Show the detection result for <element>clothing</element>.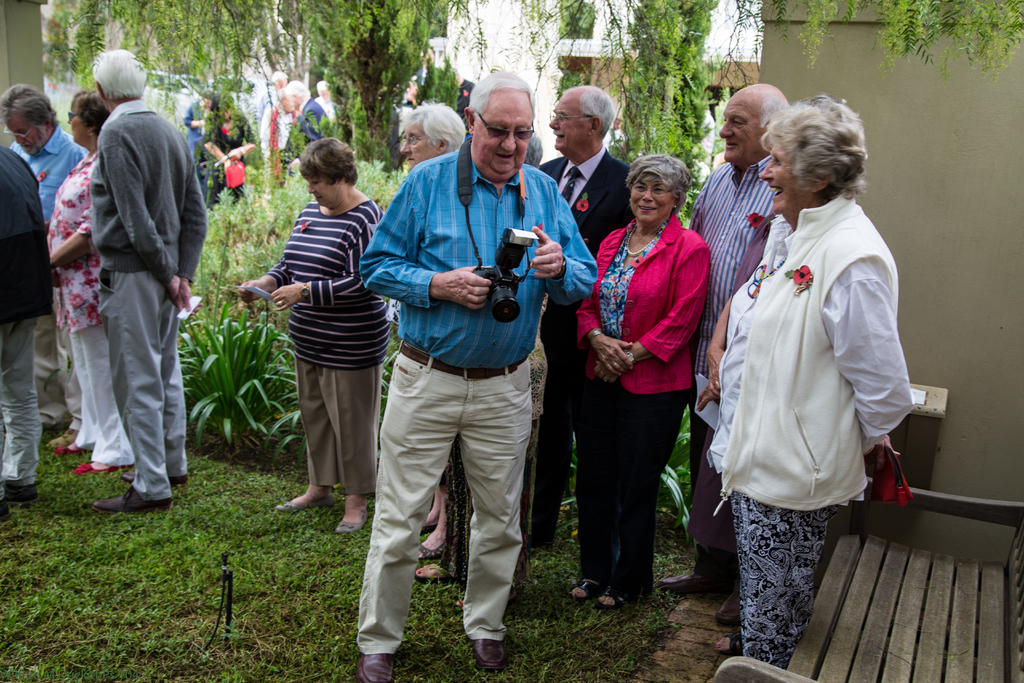
bbox=[285, 98, 332, 154].
